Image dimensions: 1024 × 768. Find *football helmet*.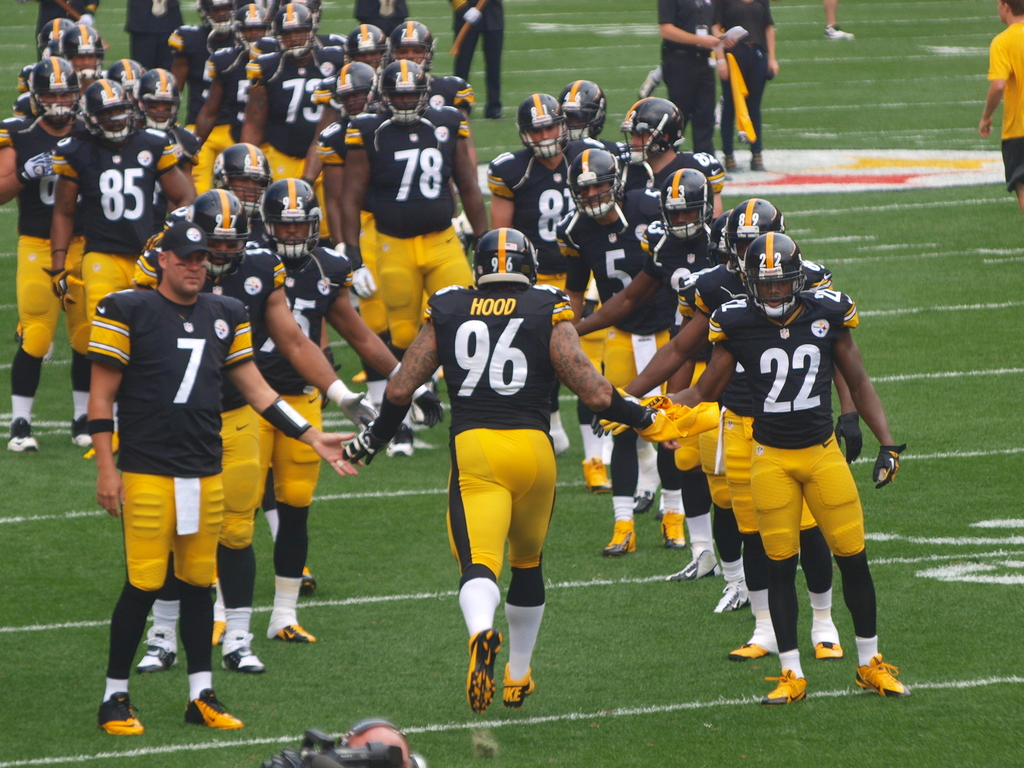
locate(232, 0, 271, 54).
